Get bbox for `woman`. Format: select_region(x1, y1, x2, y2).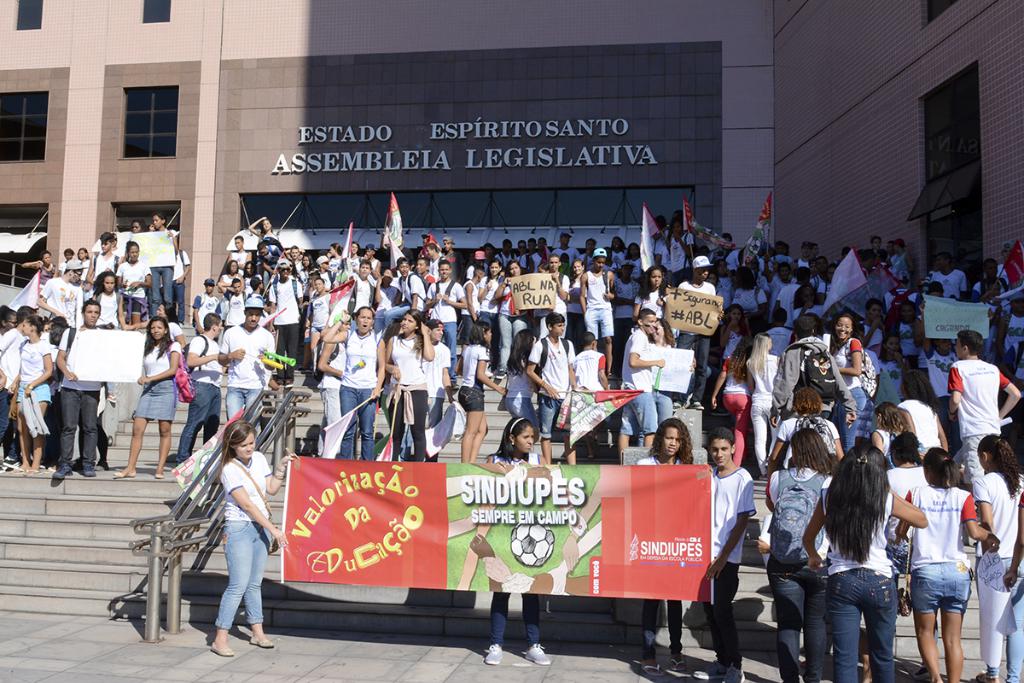
select_region(871, 397, 912, 463).
